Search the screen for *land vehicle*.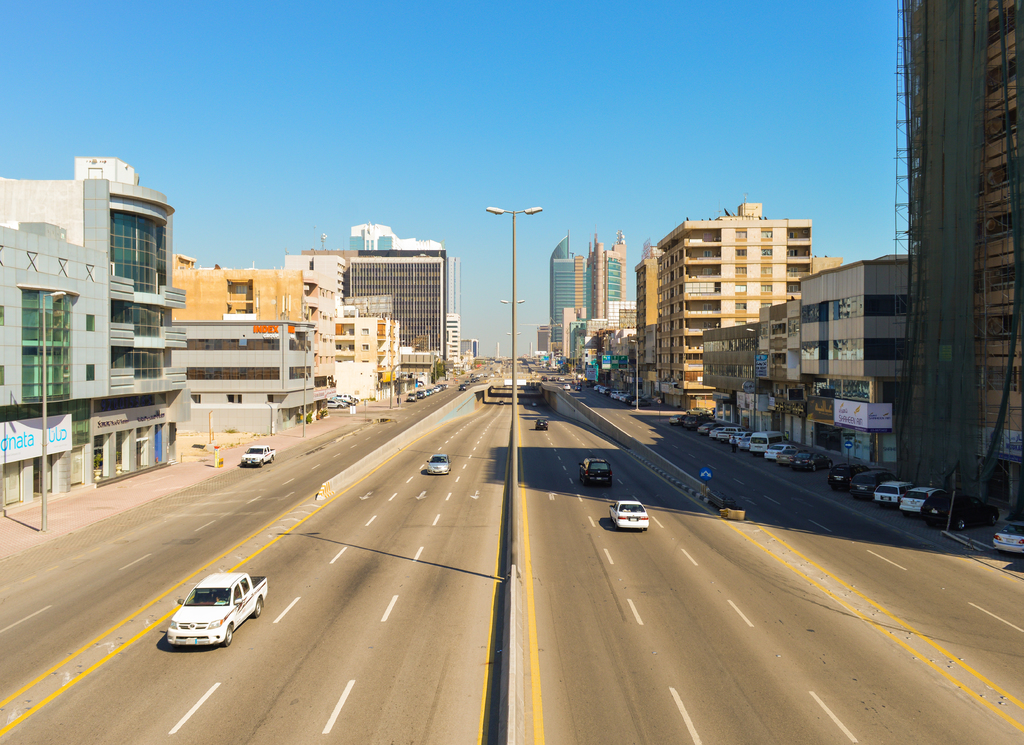
Found at [left=625, top=392, right=637, bottom=404].
